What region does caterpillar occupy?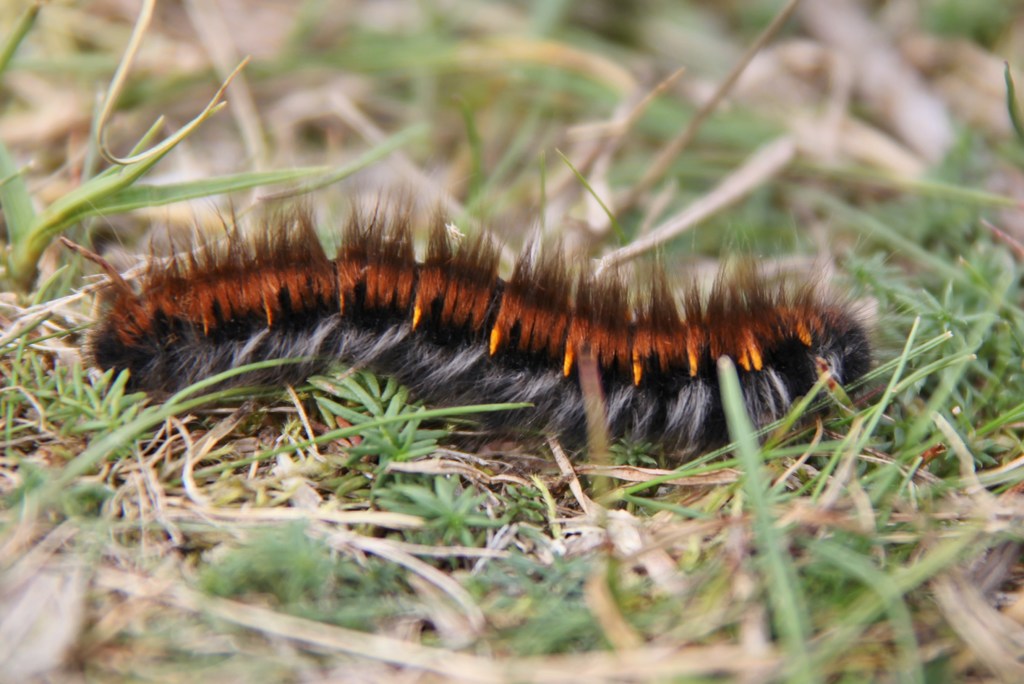
<region>53, 175, 922, 465</region>.
